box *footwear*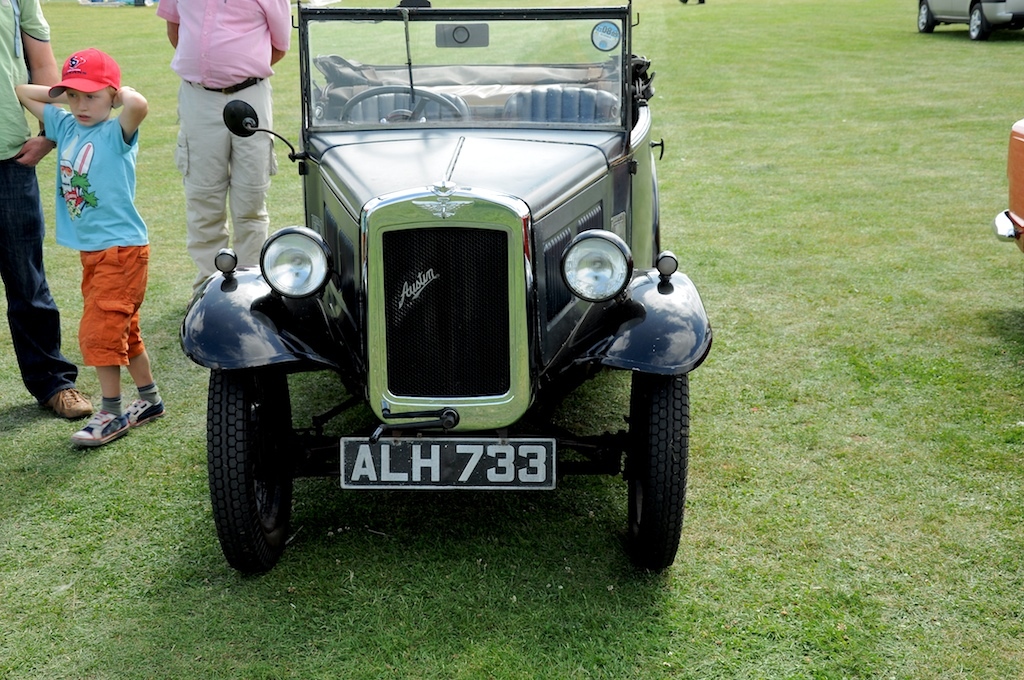
119 392 167 428
